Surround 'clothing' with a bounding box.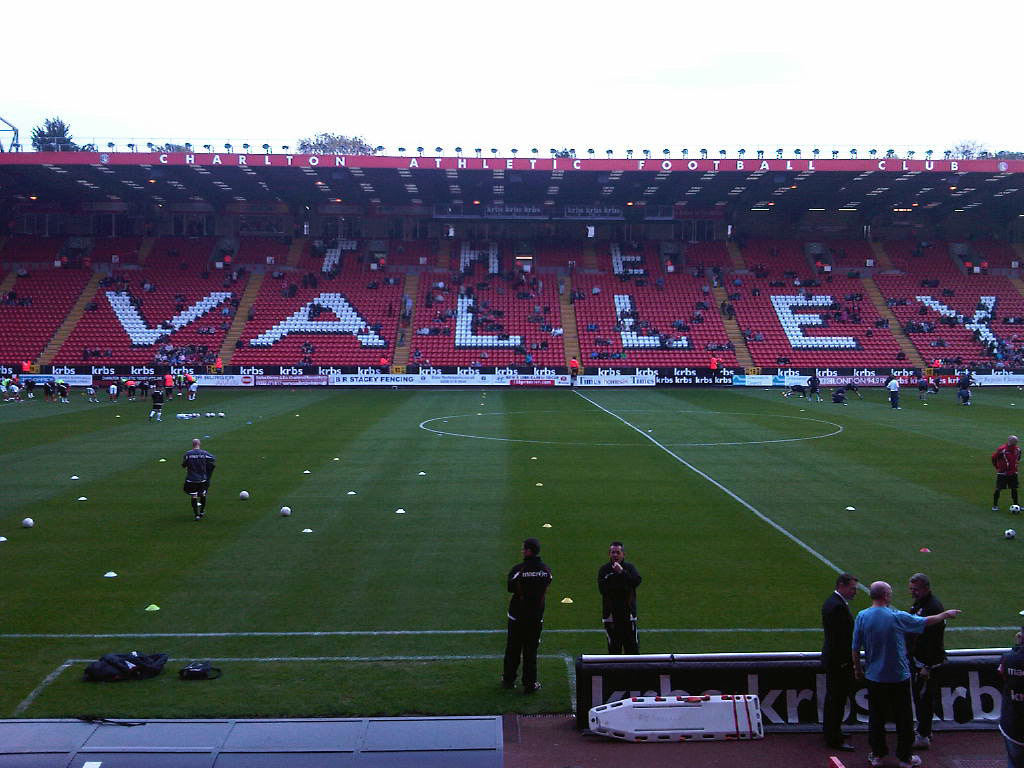
pyautogui.locateOnScreen(153, 390, 164, 410).
